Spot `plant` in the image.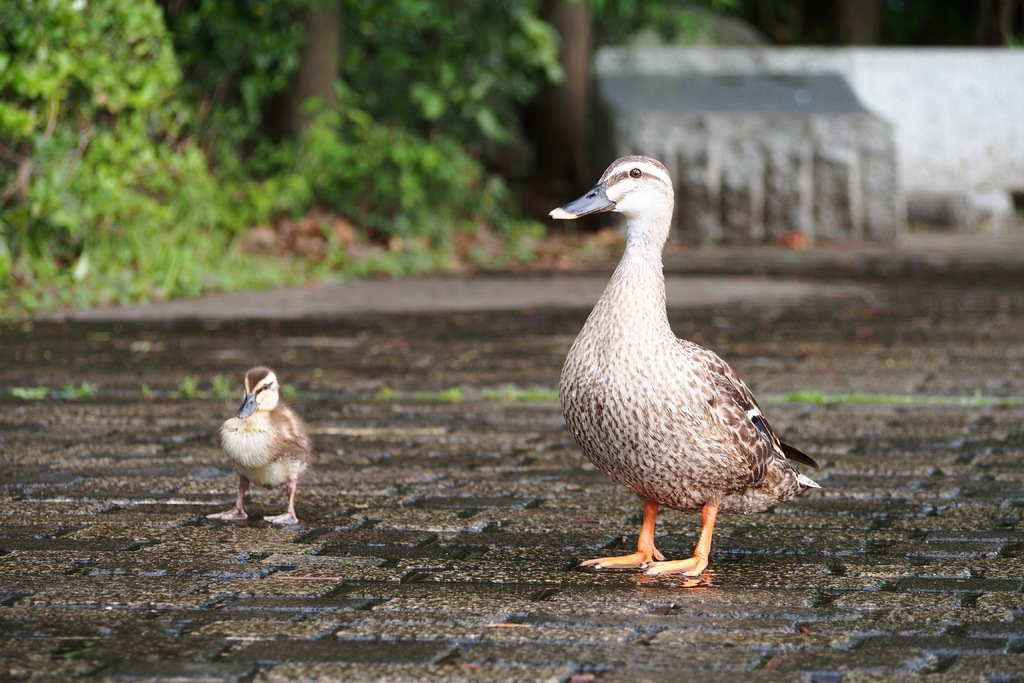
`plant` found at bbox=(0, 0, 753, 339).
